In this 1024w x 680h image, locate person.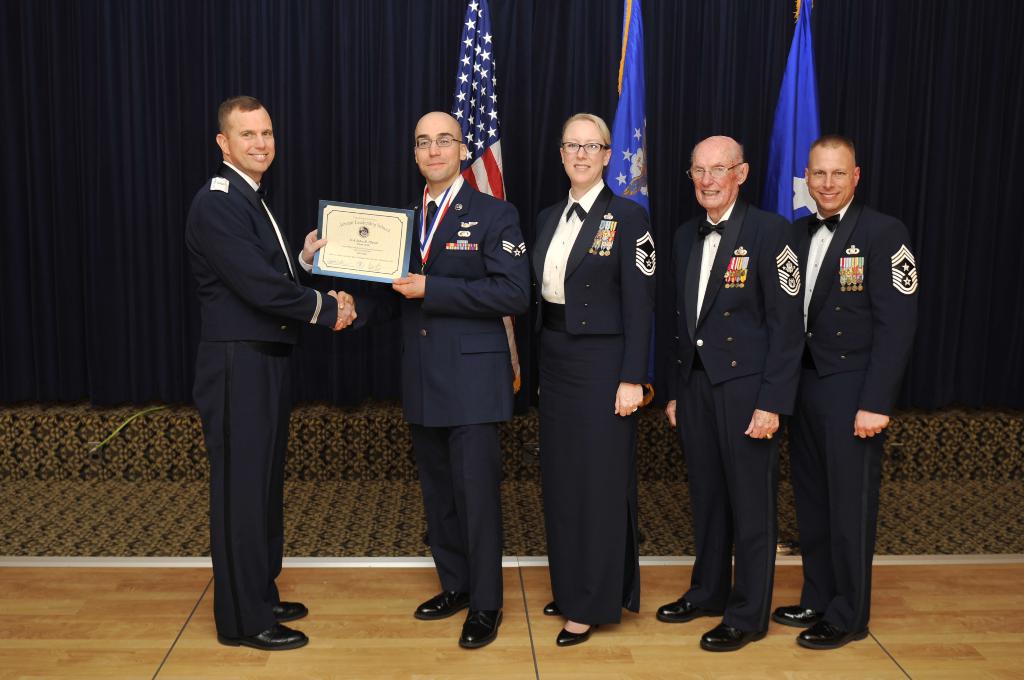
Bounding box: {"left": 661, "top": 132, "right": 808, "bottom": 652}.
